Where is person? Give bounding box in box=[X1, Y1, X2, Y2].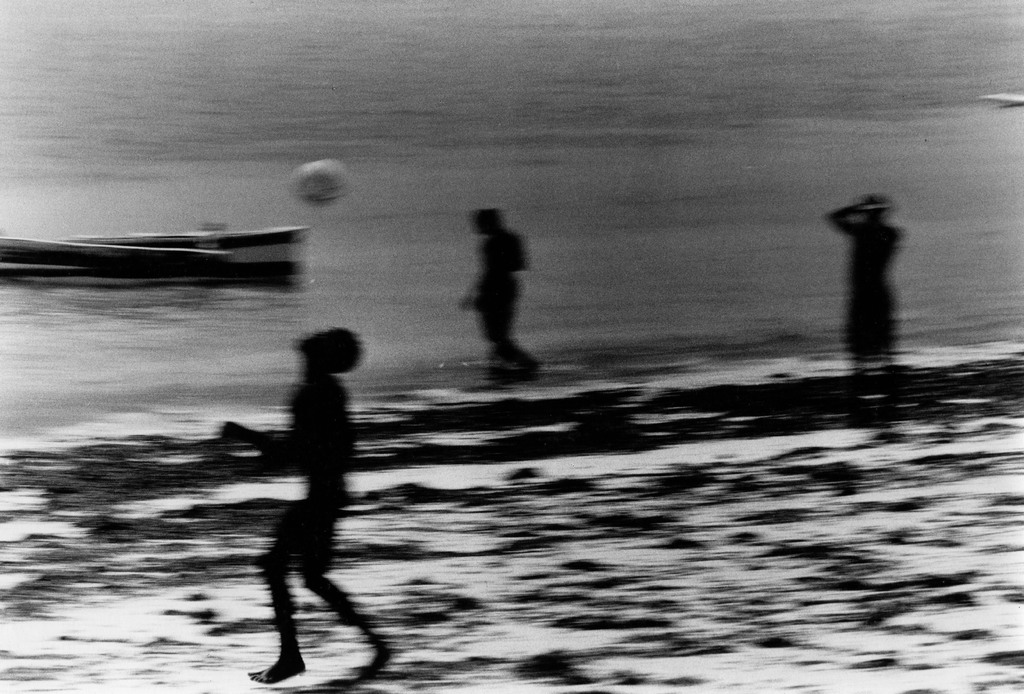
box=[457, 208, 538, 381].
